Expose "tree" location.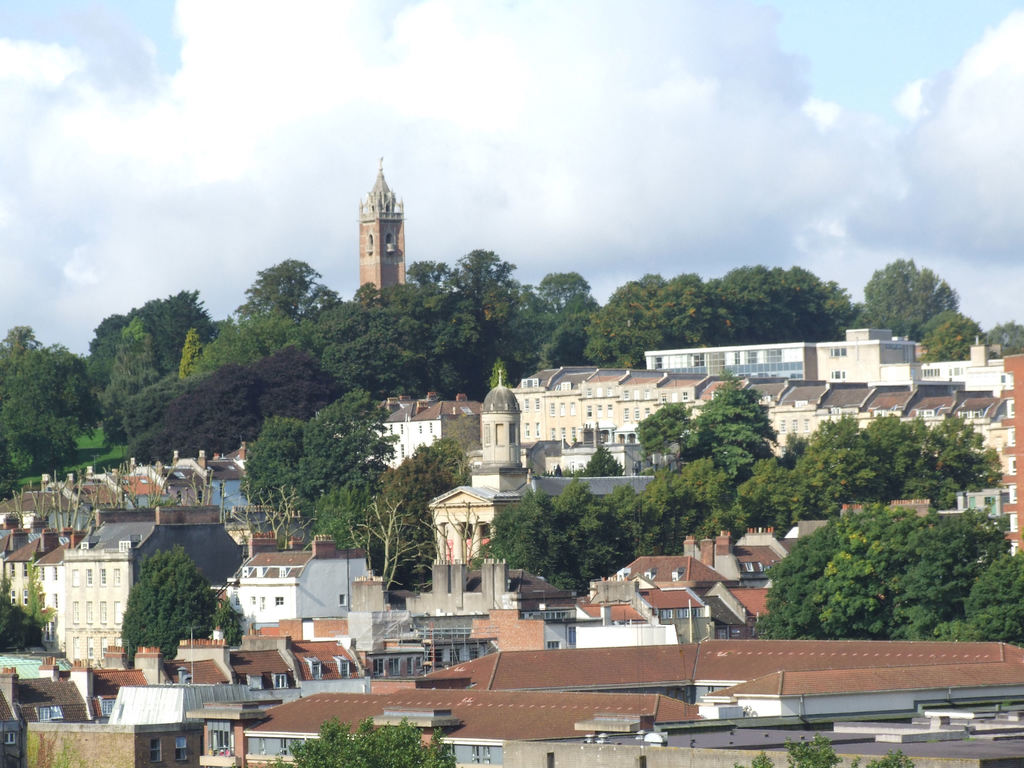
Exposed at {"left": 212, "top": 600, "right": 245, "bottom": 647}.
